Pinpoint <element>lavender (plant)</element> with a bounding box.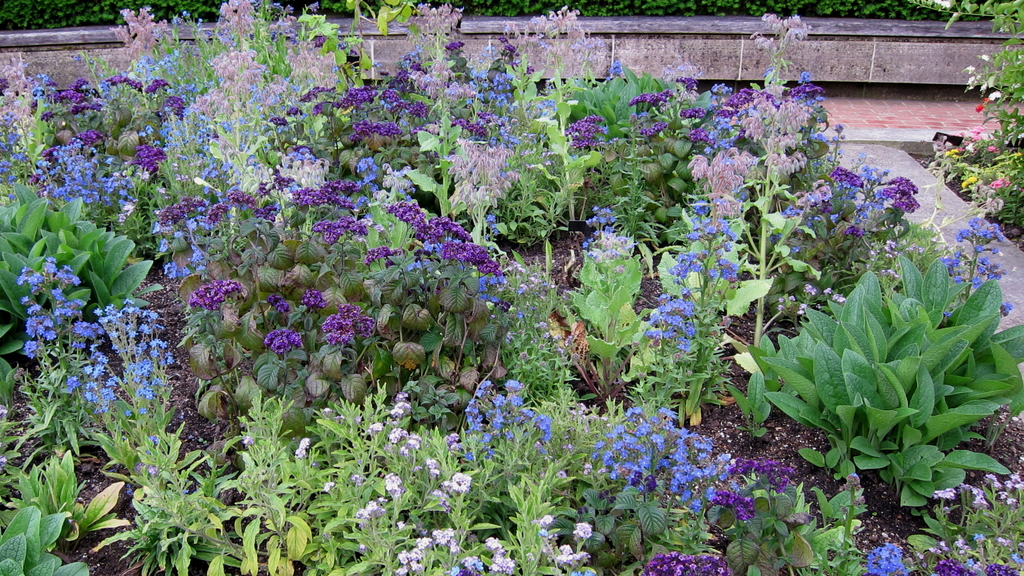
detection(429, 216, 468, 244).
